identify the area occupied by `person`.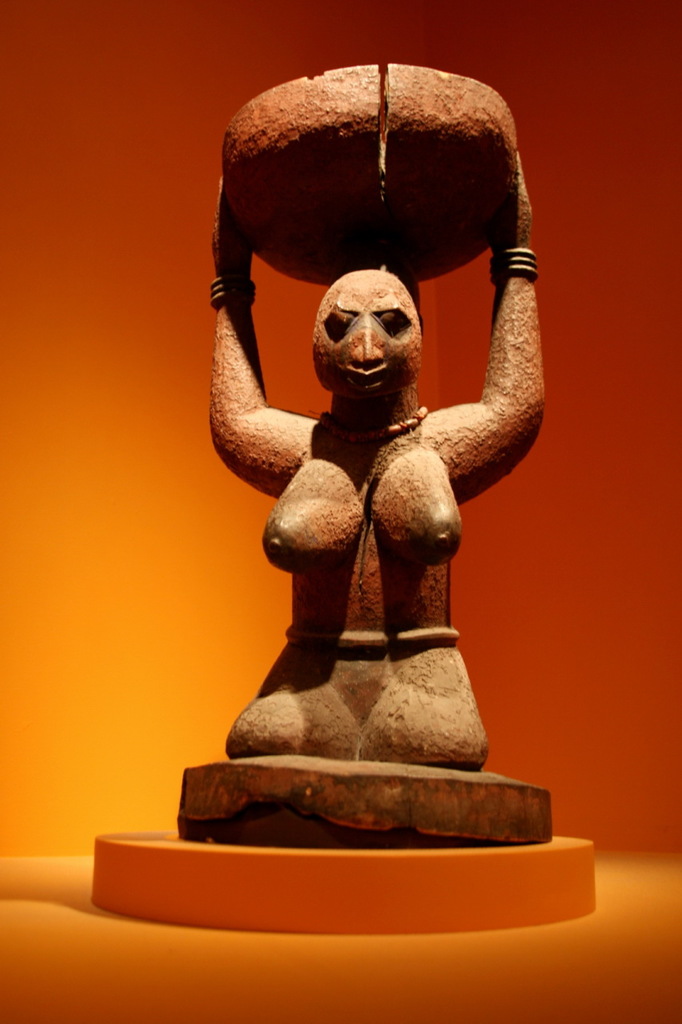
Area: BBox(213, 45, 576, 822).
